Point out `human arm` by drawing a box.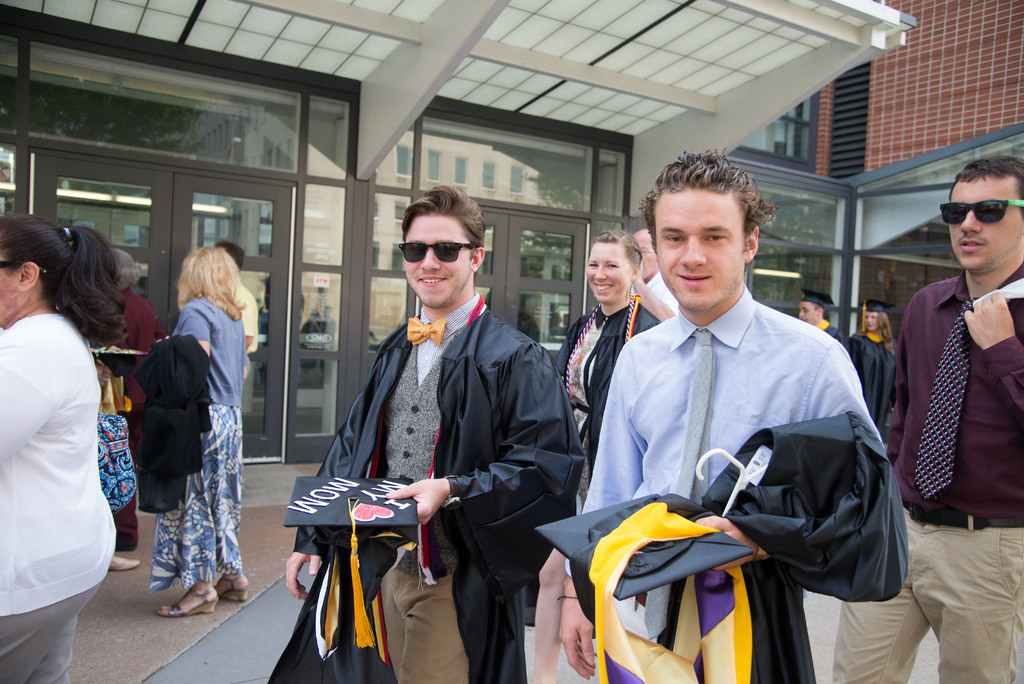
(170,289,222,383).
